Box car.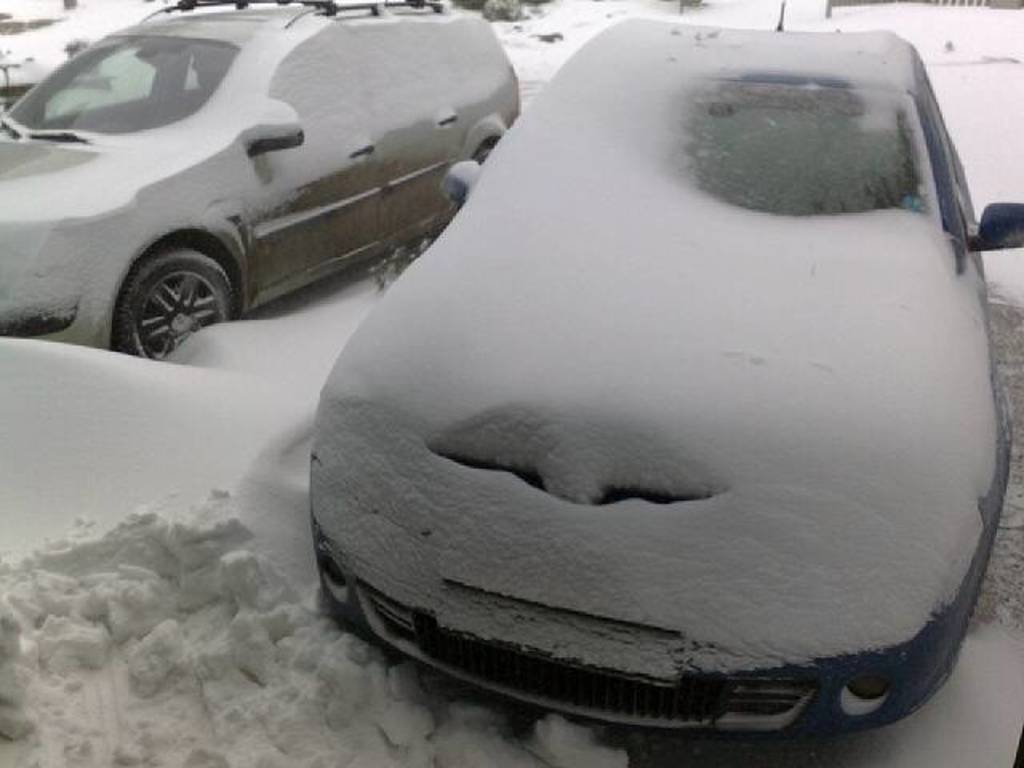
x1=310, y1=0, x2=1022, y2=763.
